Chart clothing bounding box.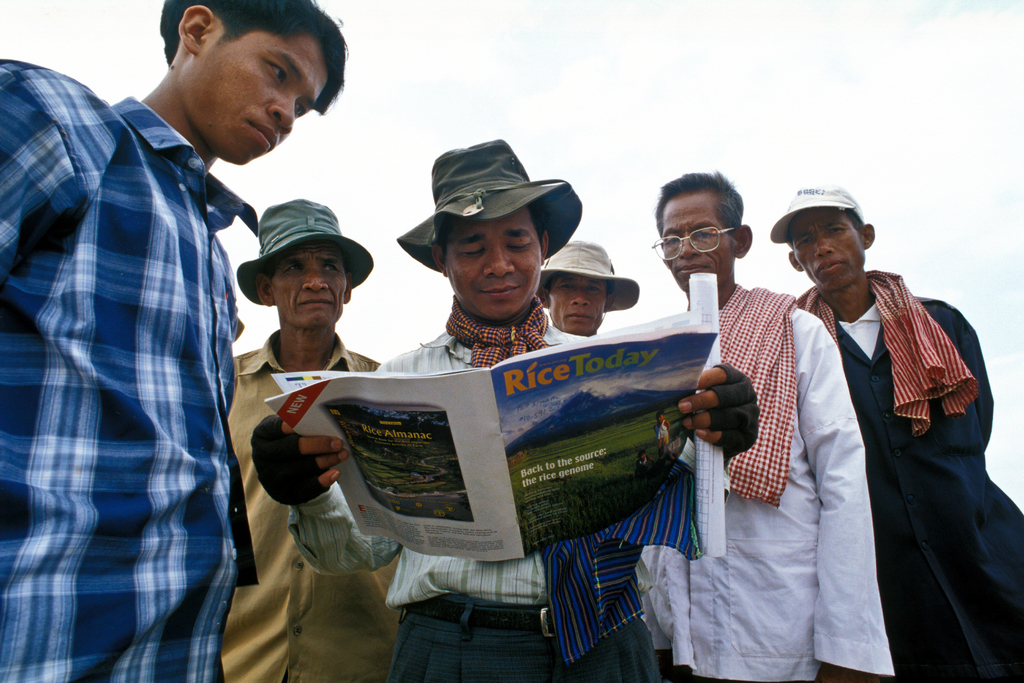
Charted: <box>642,284,897,682</box>.
